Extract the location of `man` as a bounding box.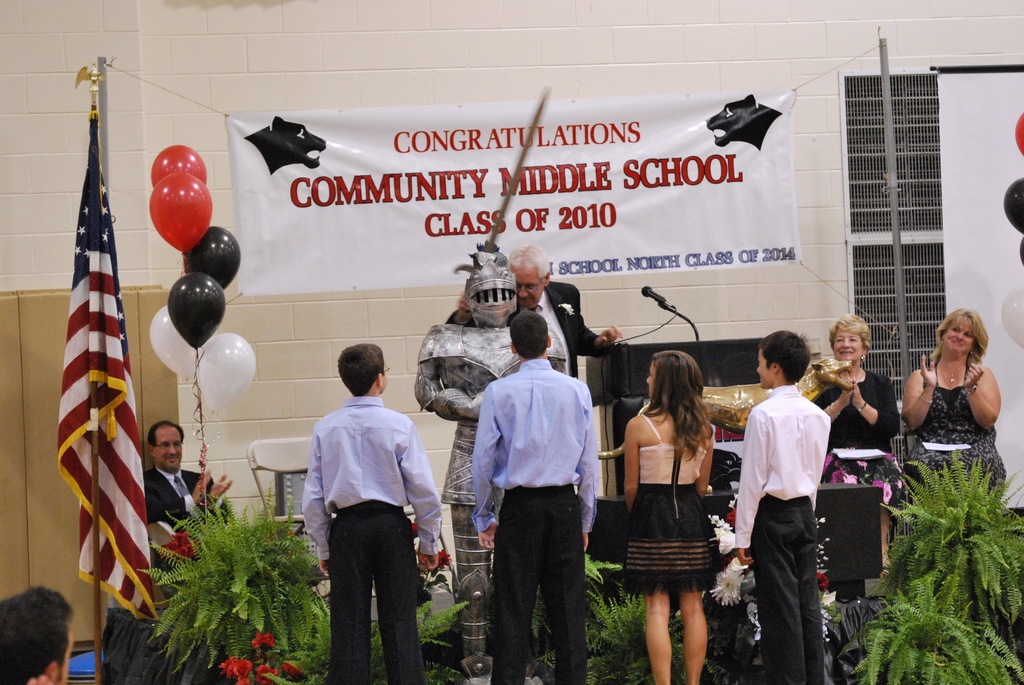
141 415 237 536.
